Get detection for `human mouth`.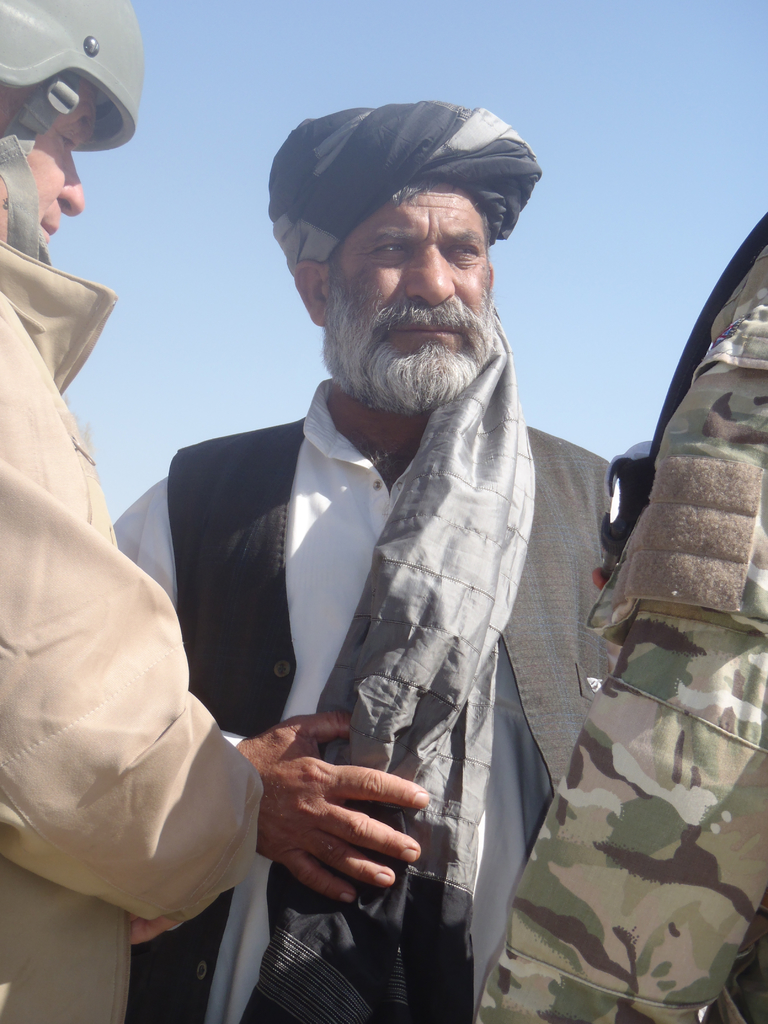
Detection: bbox=(37, 219, 61, 245).
